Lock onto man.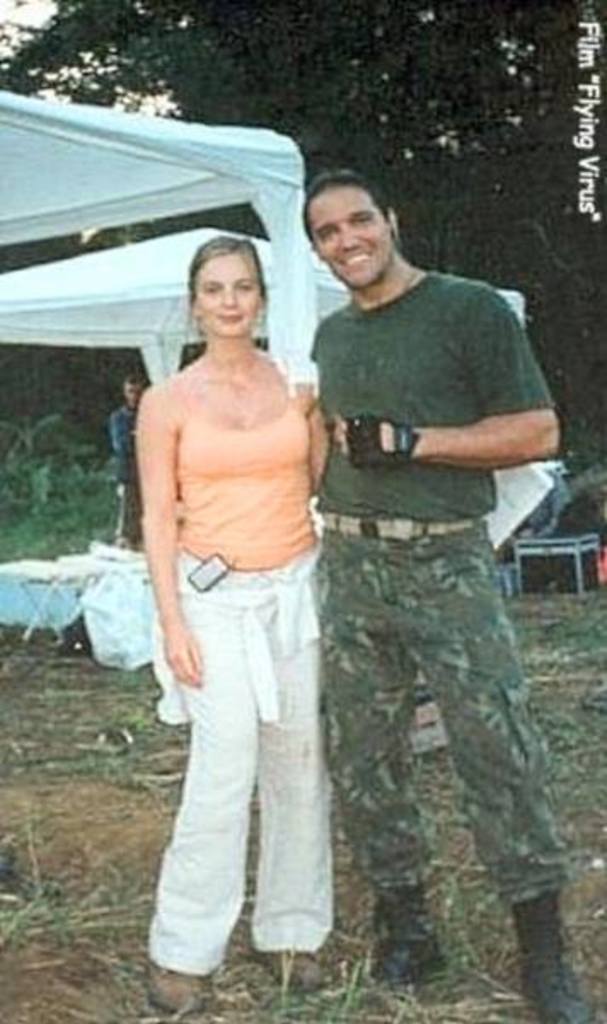
Locked: region(261, 179, 551, 981).
